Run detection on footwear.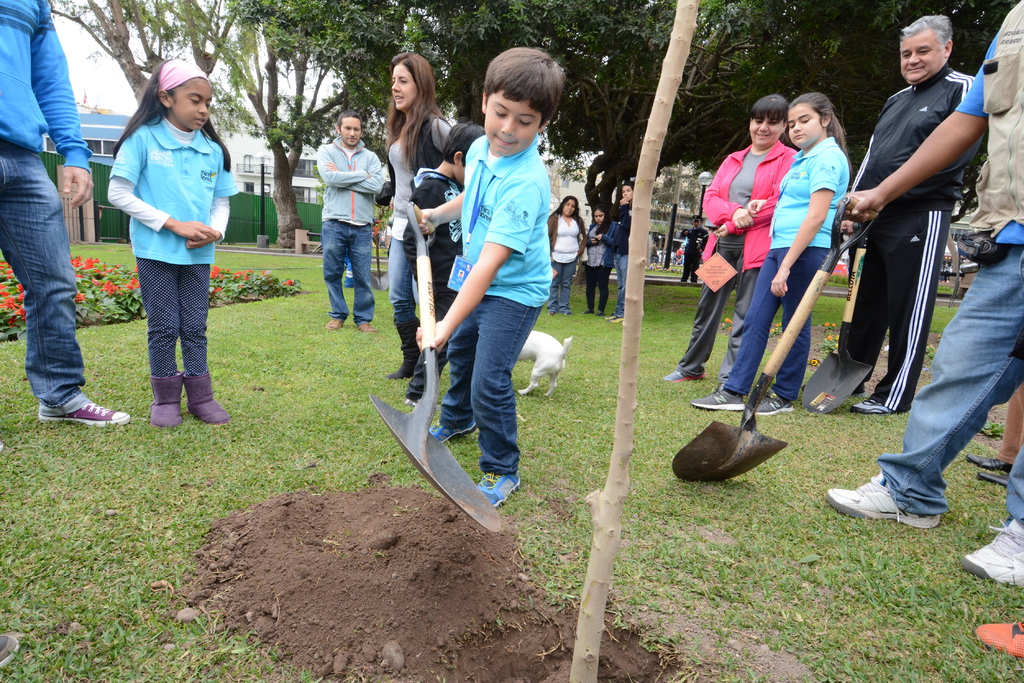
Result: {"x1": 973, "y1": 620, "x2": 1023, "y2": 659}.
